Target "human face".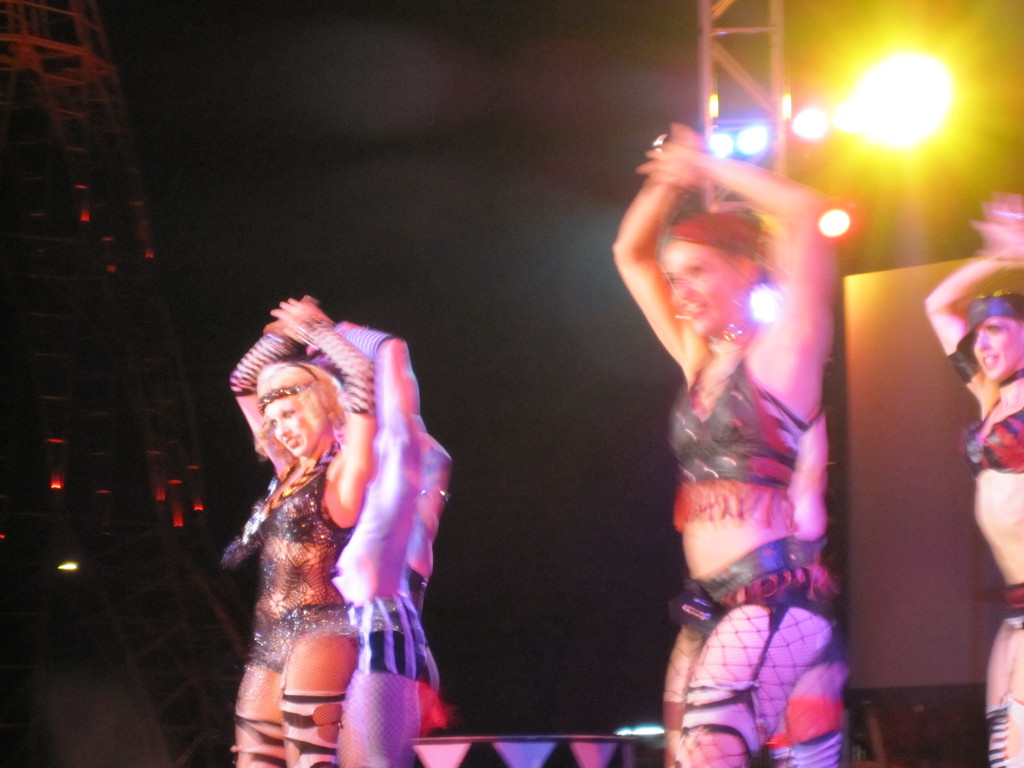
Target region: region(659, 241, 739, 339).
